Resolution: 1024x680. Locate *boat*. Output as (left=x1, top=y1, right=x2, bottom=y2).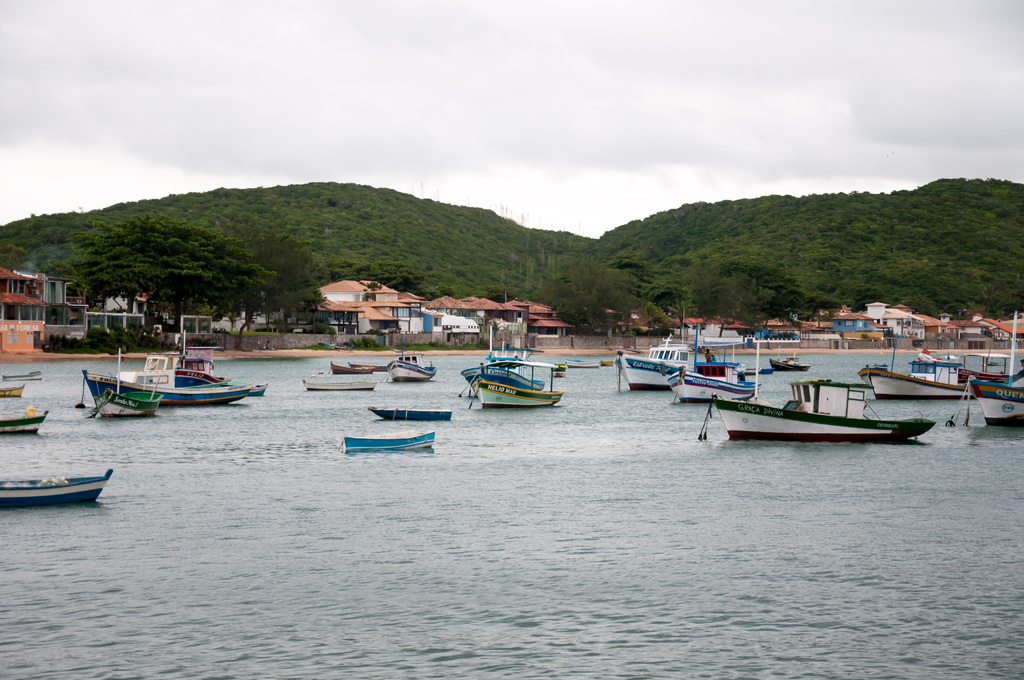
(left=616, top=336, right=688, bottom=391).
